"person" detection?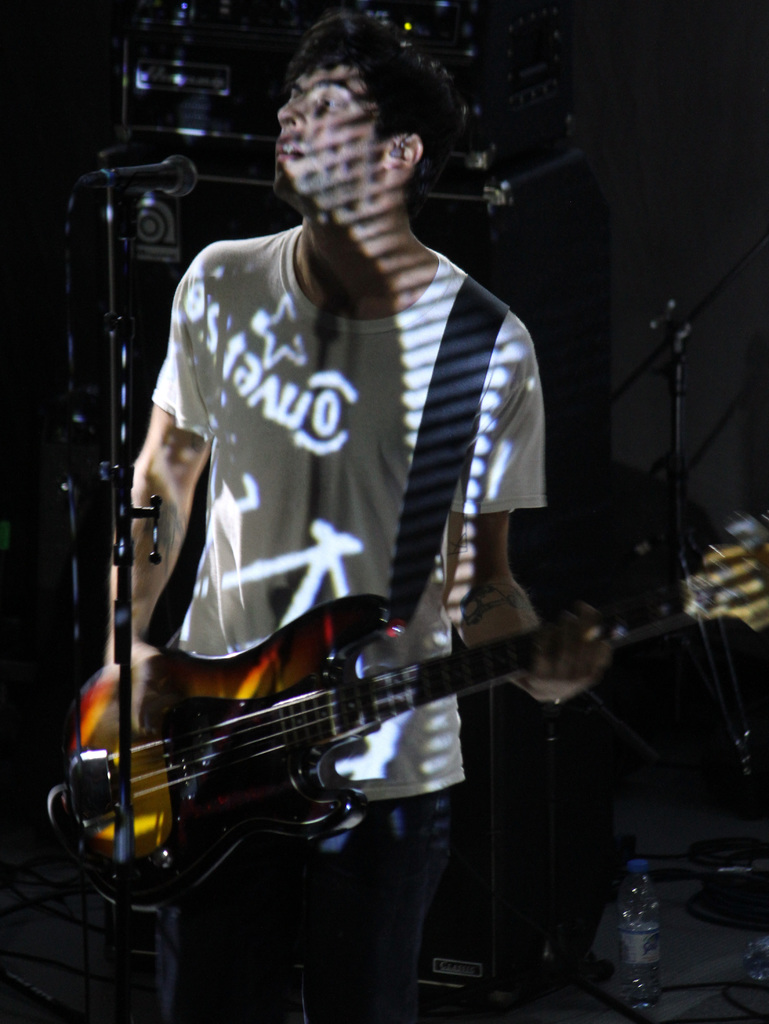
<bbox>89, 52, 596, 971</bbox>
